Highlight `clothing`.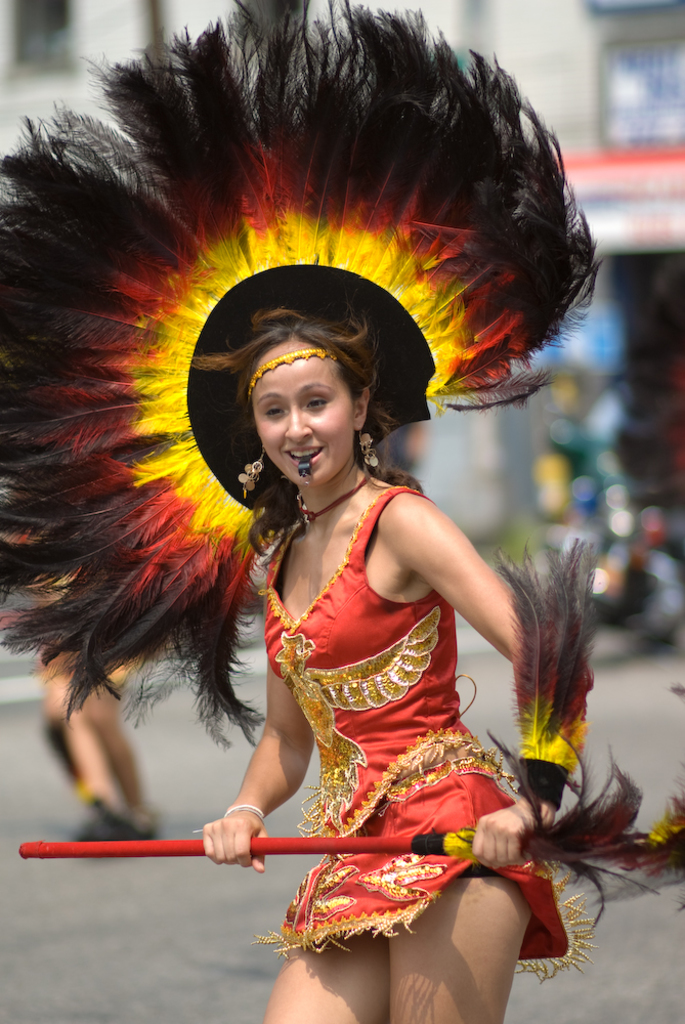
Highlighted region: <bbox>226, 477, 534, 945</bbox>.
